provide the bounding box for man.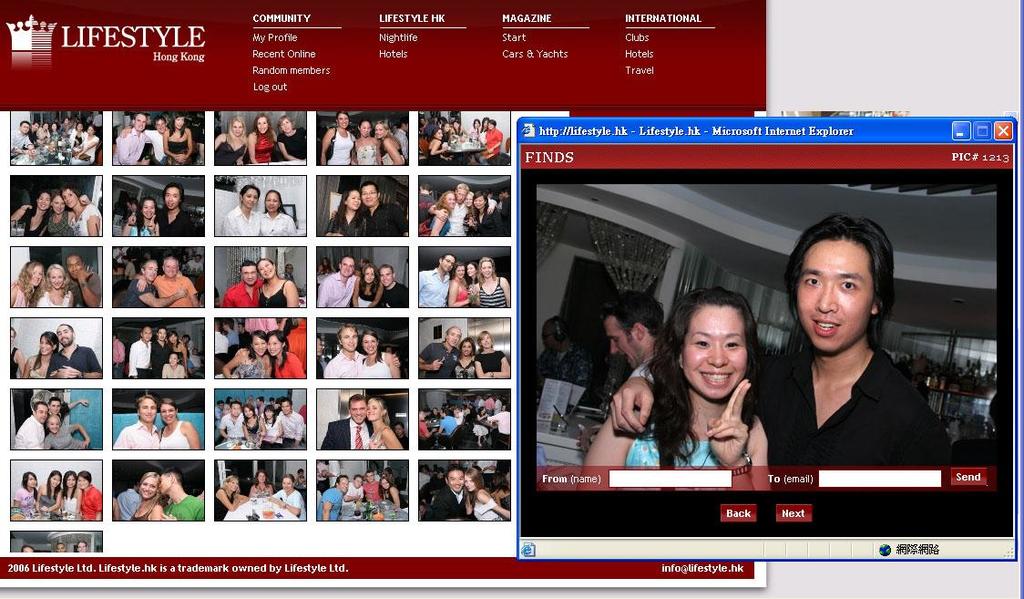
x1=420, y1=329, x2=461, y2=375.
